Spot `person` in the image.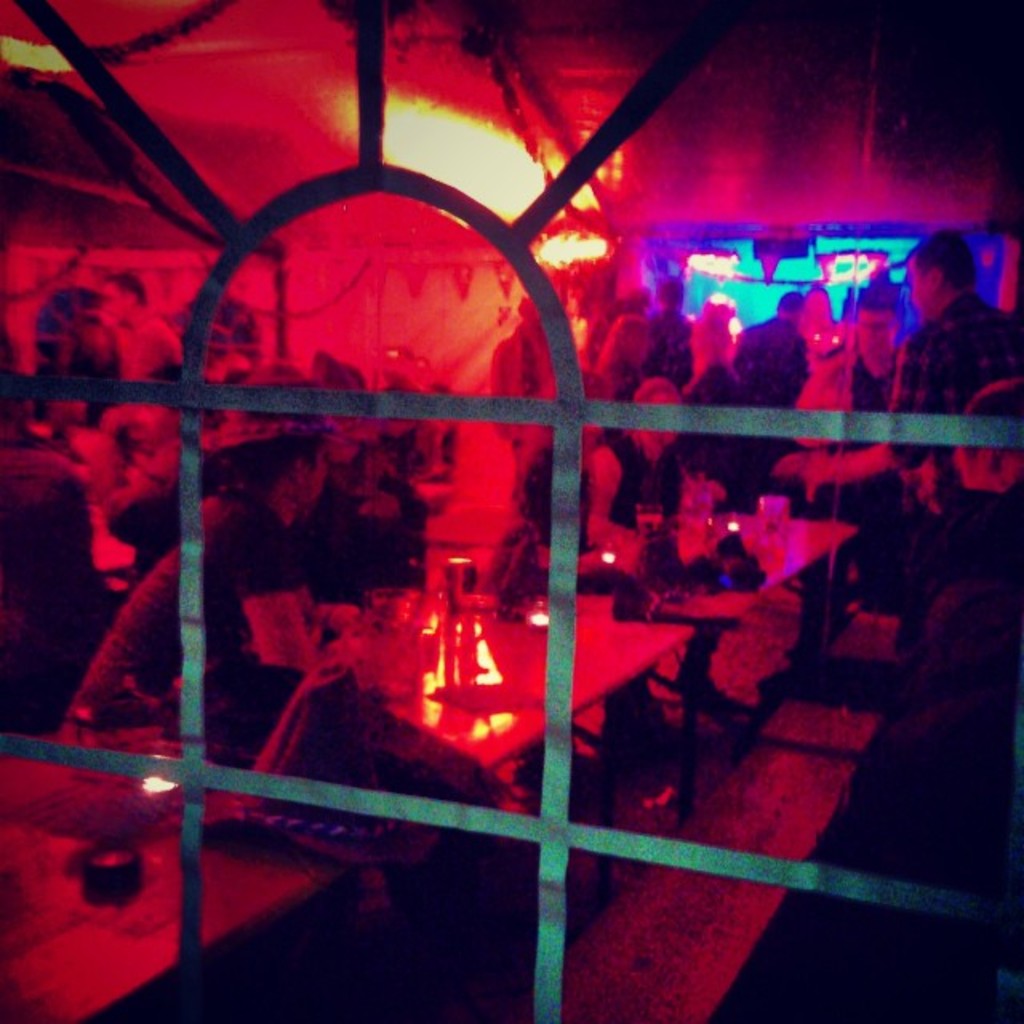
`person` found at 613 275 693 373.
